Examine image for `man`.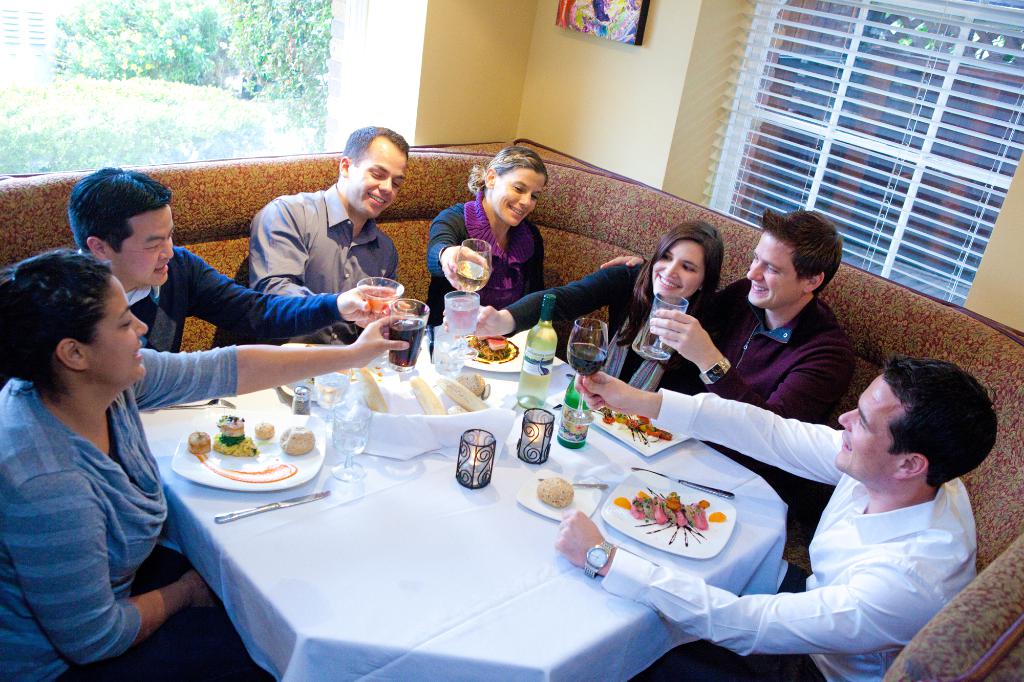
Examination result: crop(648, 204, 855, 485).
